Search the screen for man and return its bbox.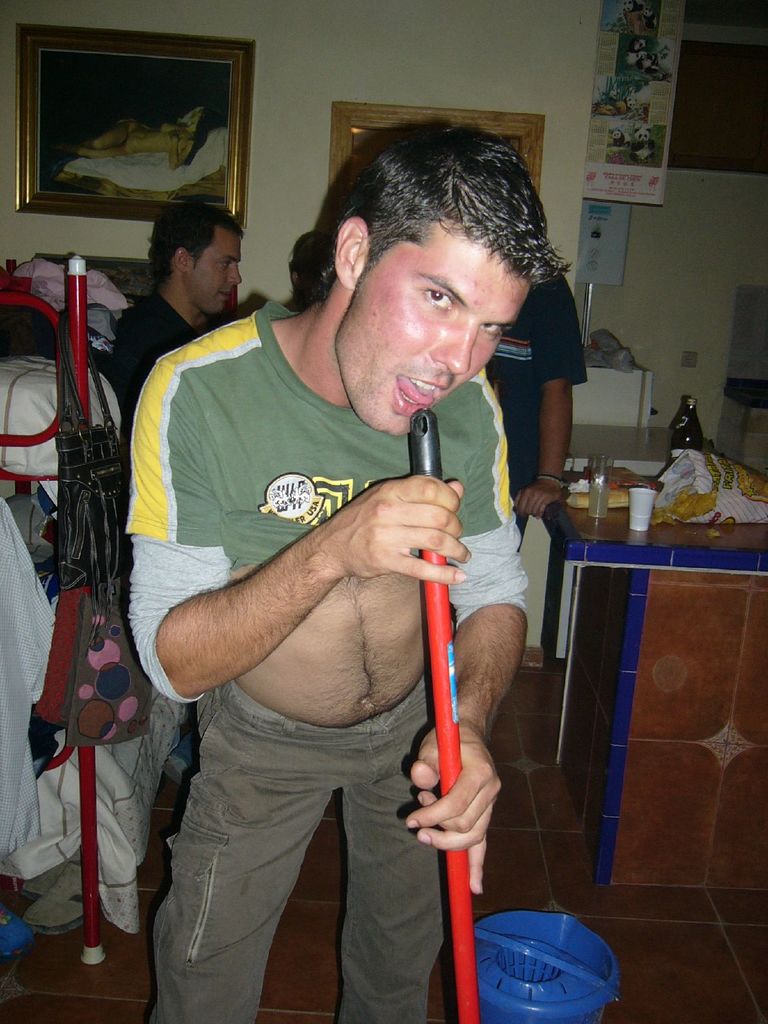
Found: Rect(104, 191, 244, 788).
